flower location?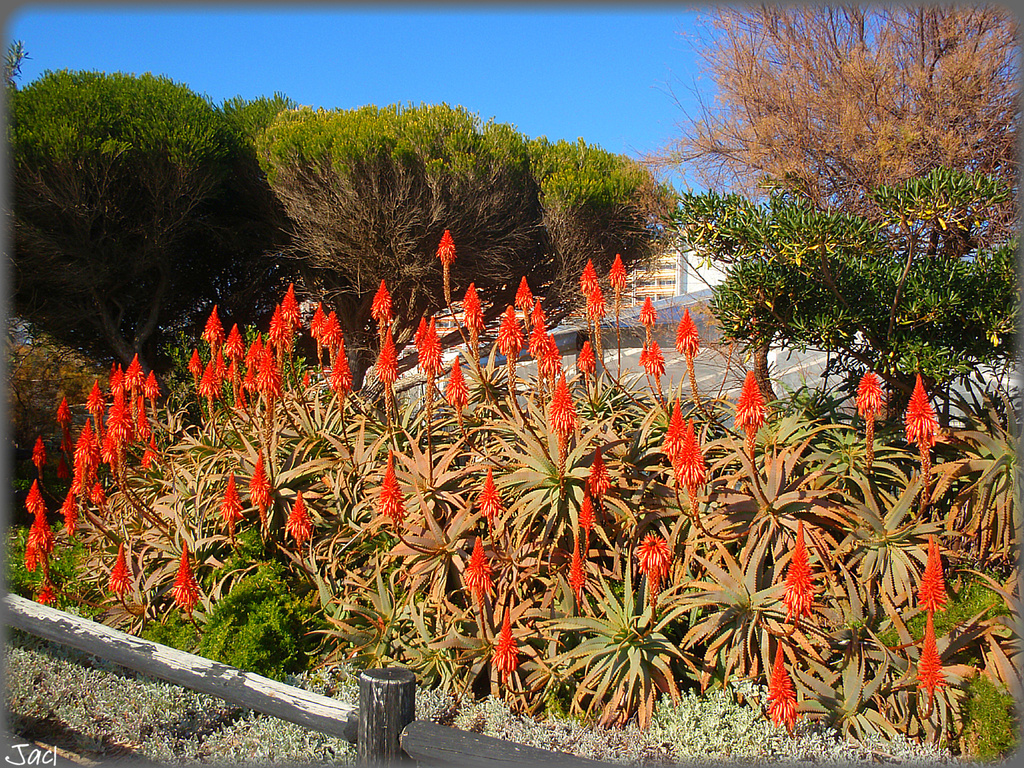
Rect(227, 325, 250, 360)
